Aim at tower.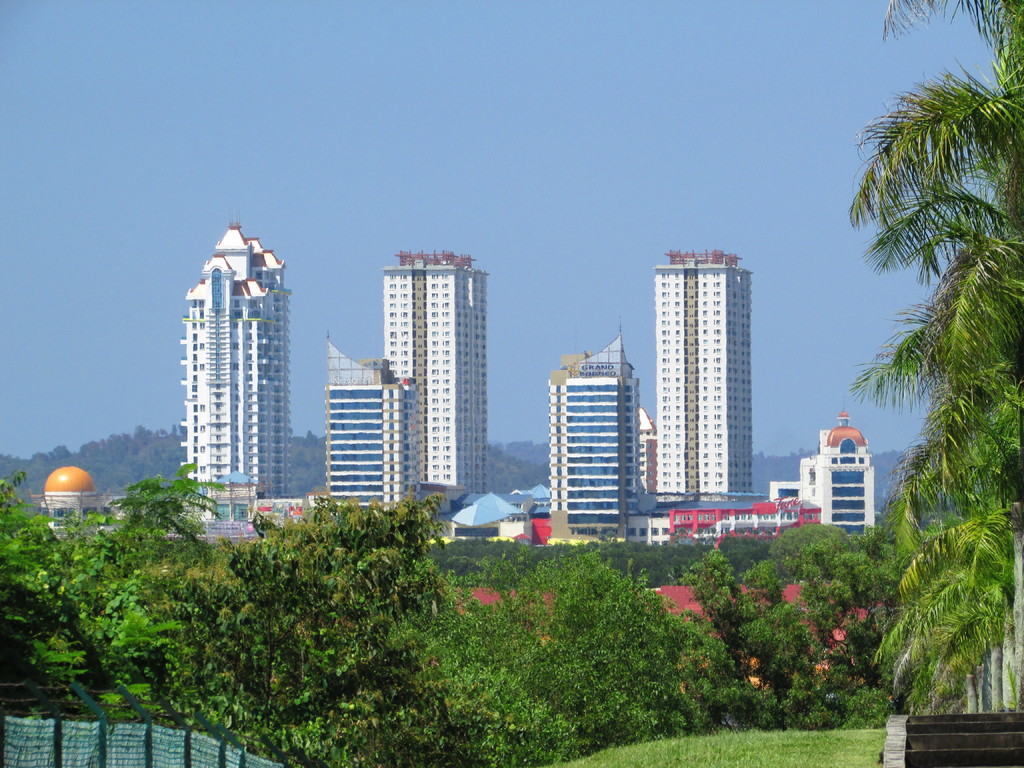
Aimed at {"x1": 385, "y1": 246, "x2": 488, "y2": 500}.
